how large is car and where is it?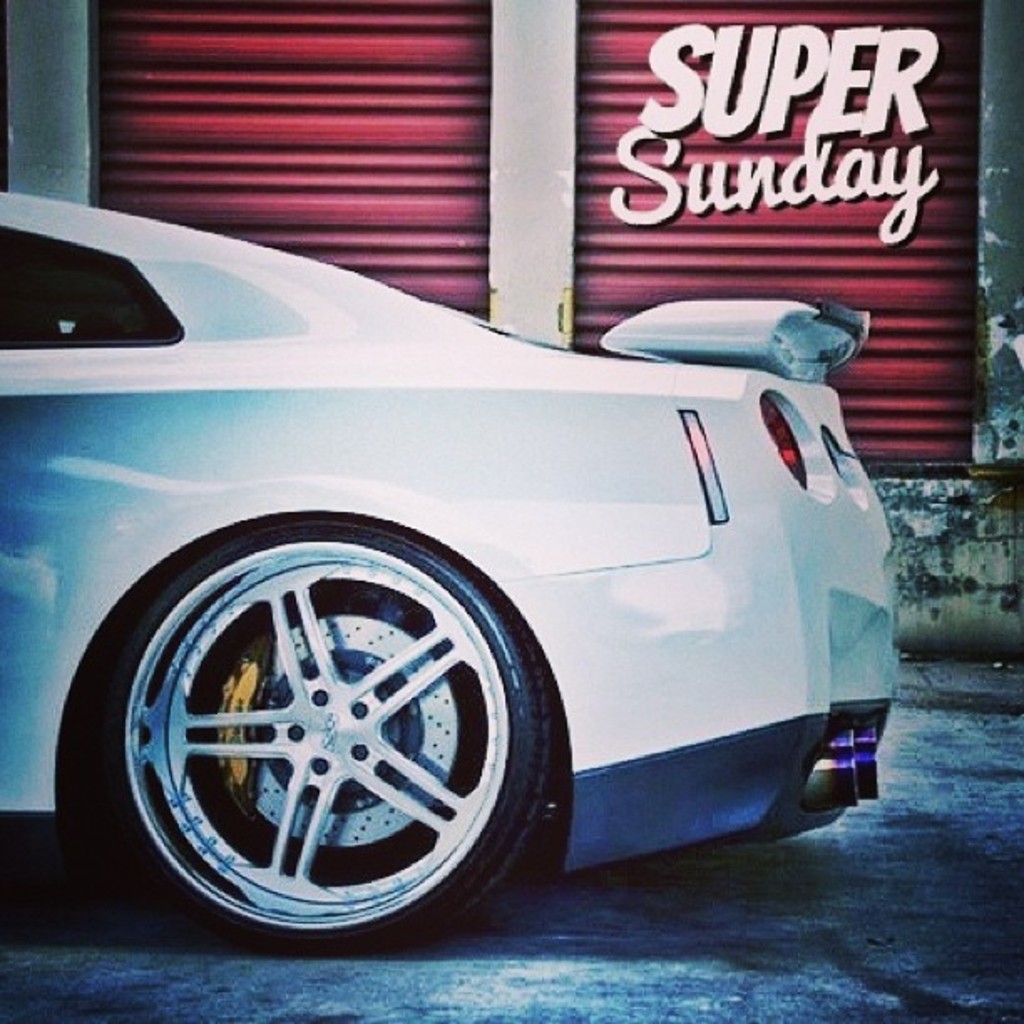
Bounding box: <box>0,191,895,952</box>.
